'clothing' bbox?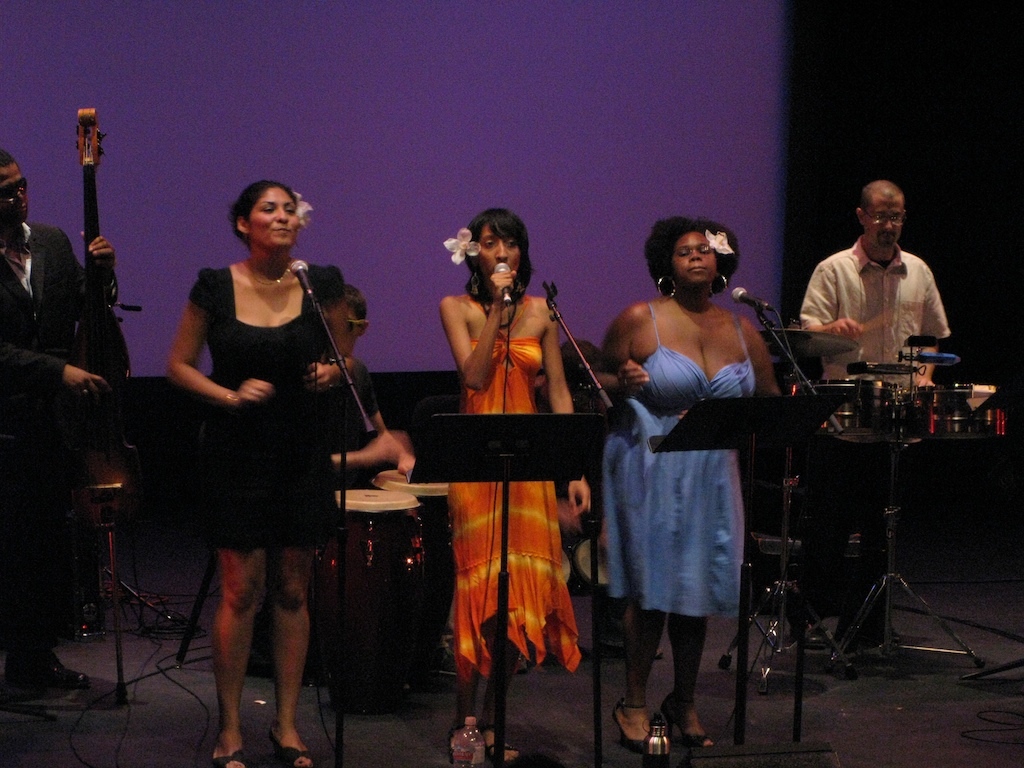
x1=0, y1=227, x2=87, y2=669
